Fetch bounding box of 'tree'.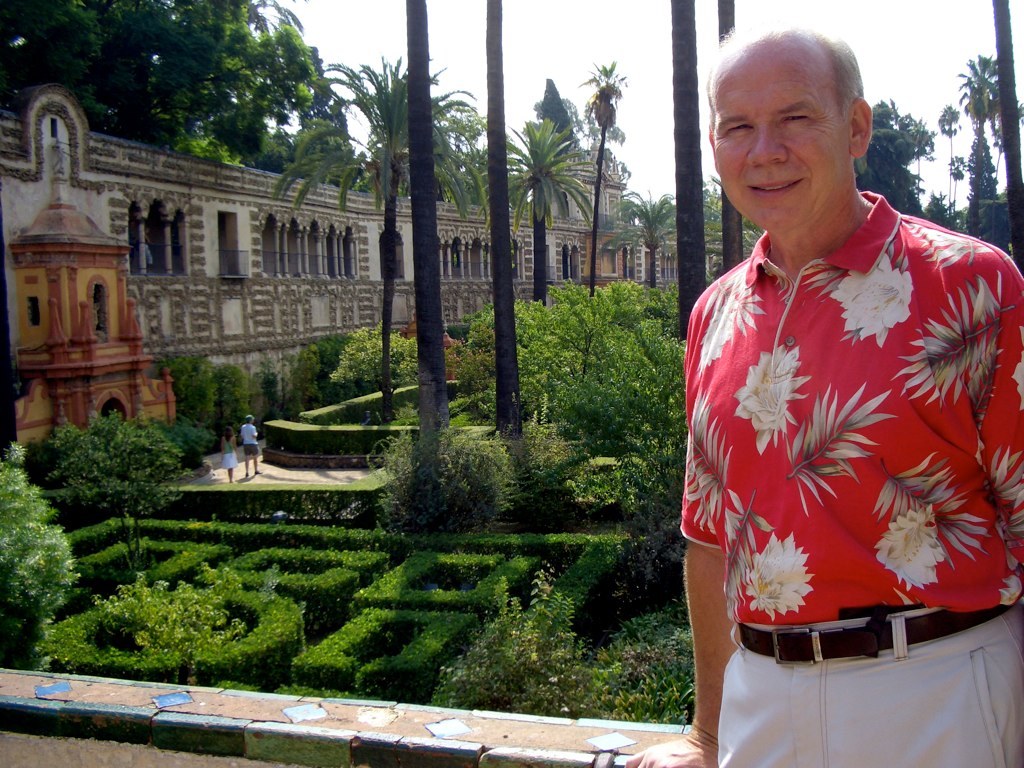
Bbox: <region>719, 0, 744, 268</region>.
